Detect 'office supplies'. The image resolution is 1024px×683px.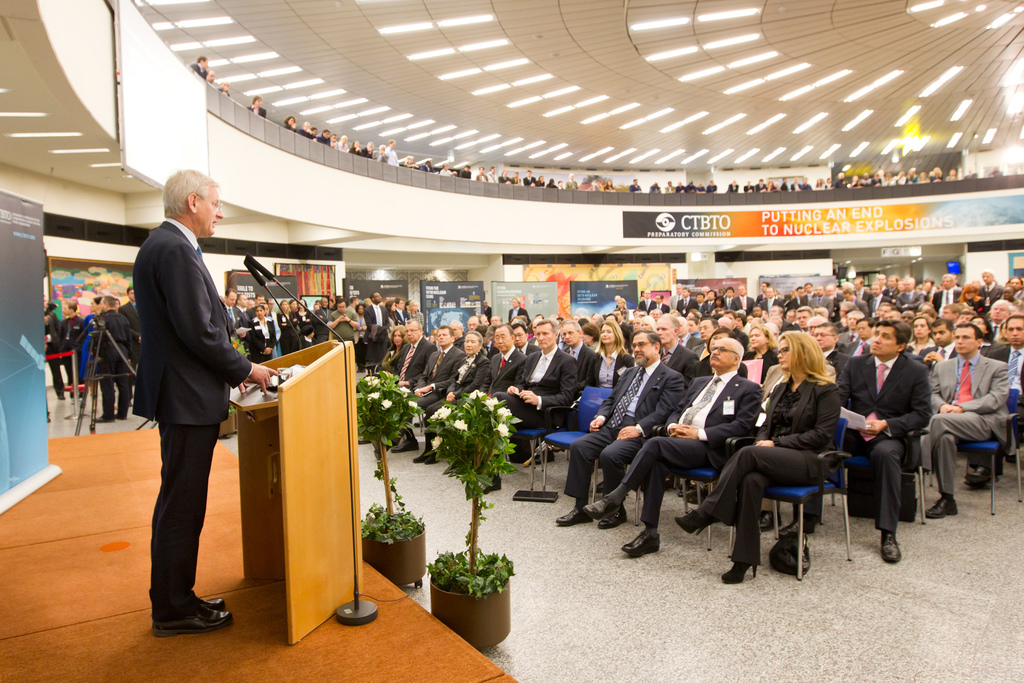
x1=214 y1=340 x2=364 y2=639.
